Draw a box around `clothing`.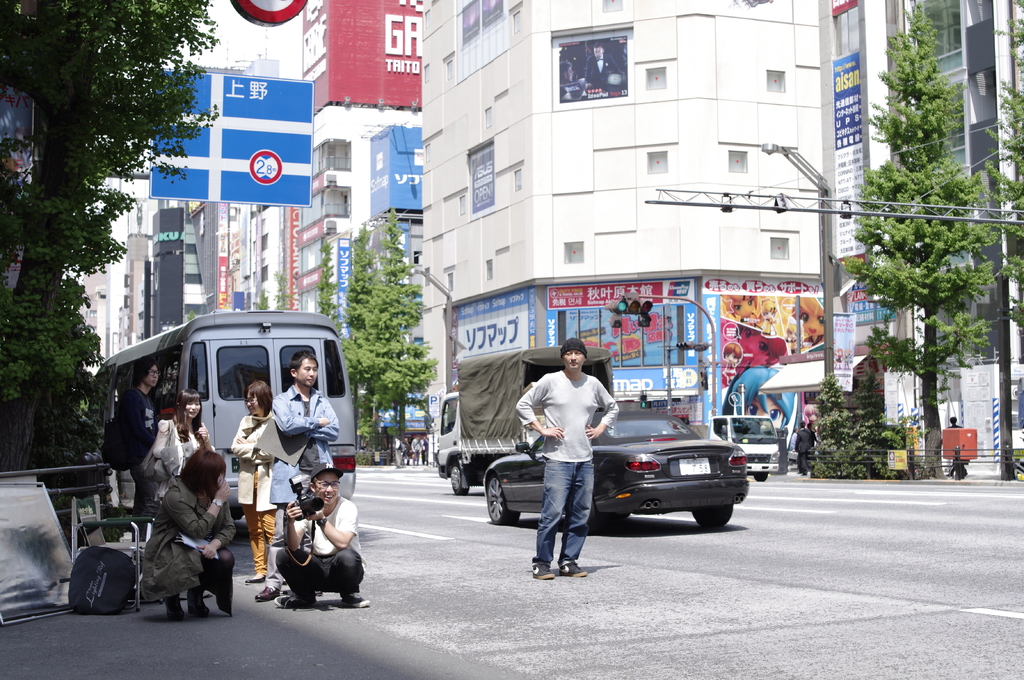
264:381:344:589.
